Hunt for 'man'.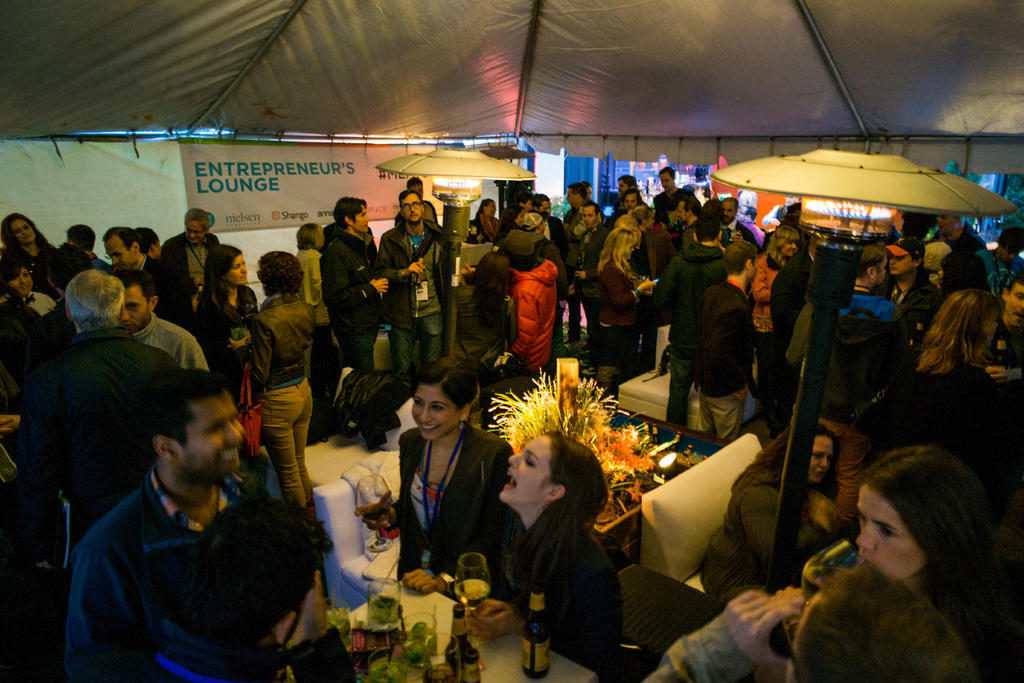
Hunted down at {"left": 622, "top": 185, "right": 640, "bottom": 213}.
